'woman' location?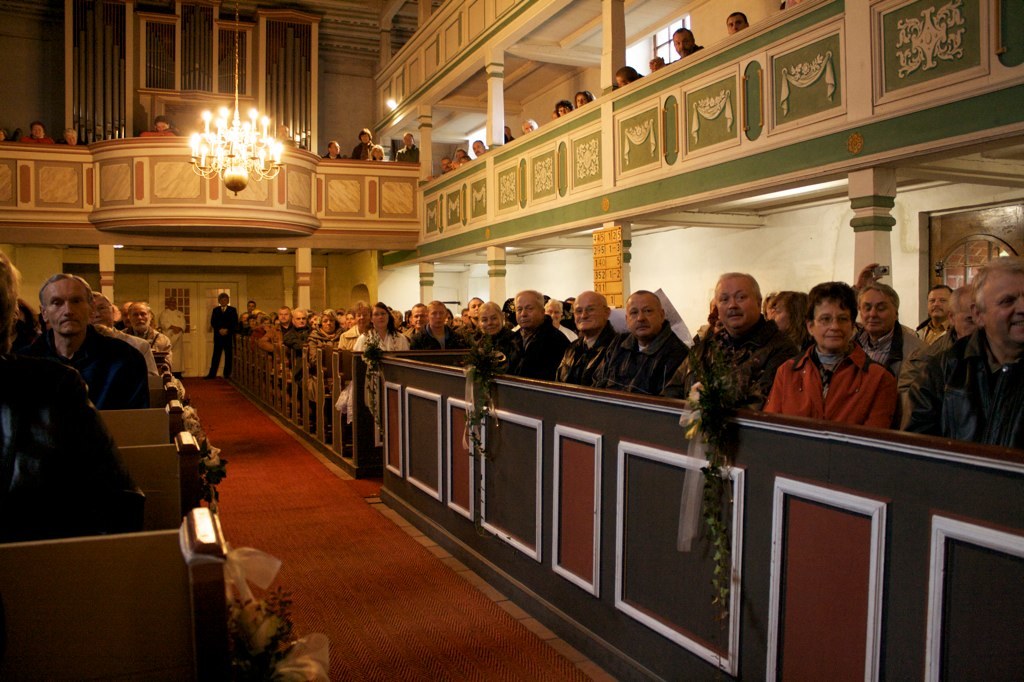
[570,91,594,105]
